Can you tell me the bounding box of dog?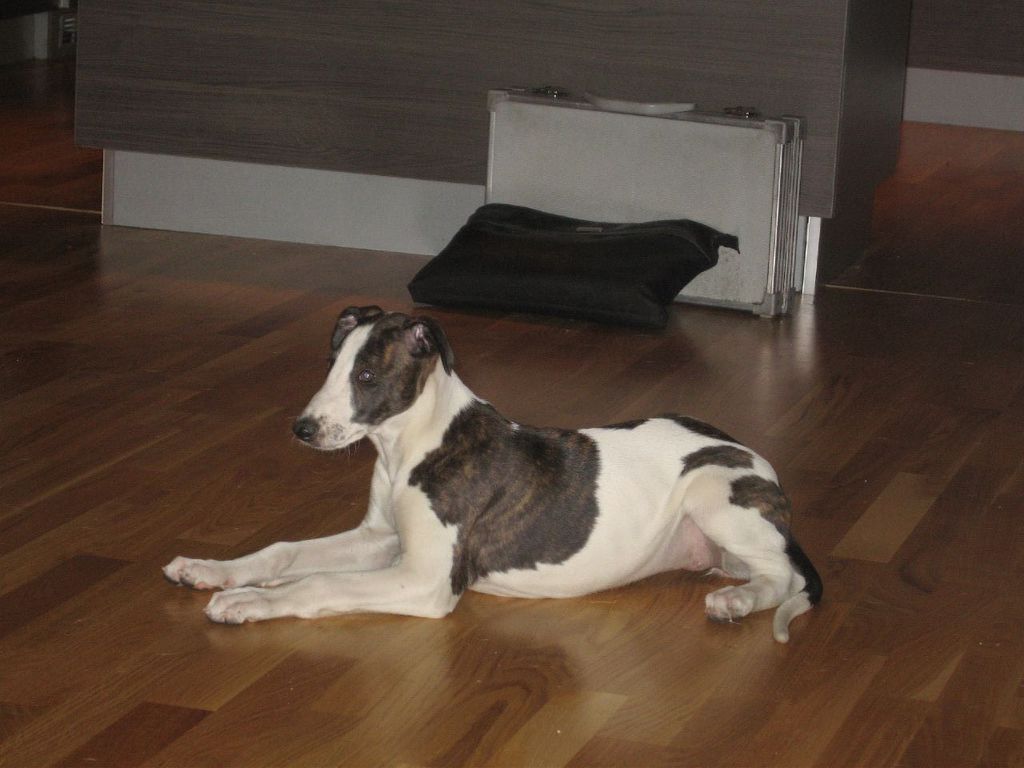
(left=162, top=302, right=828, bottom=642).
